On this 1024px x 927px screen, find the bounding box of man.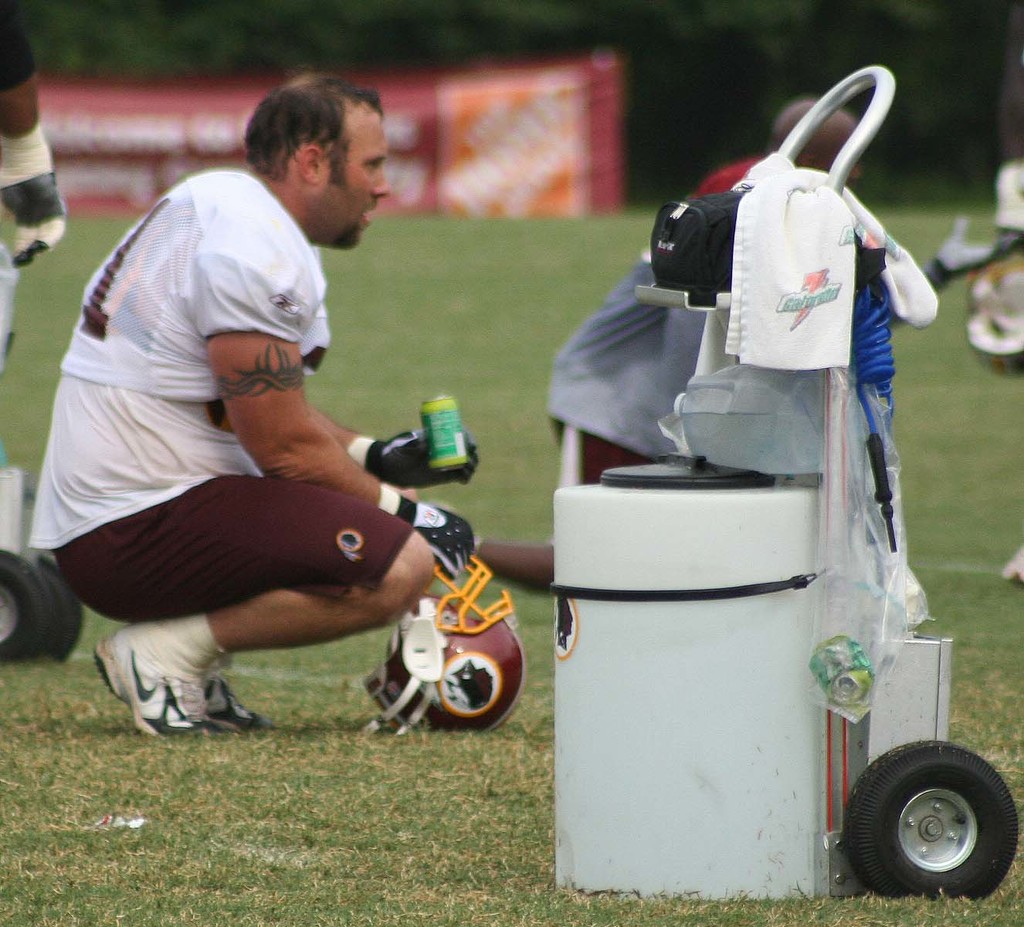
Bounding box: pyautogui.locateOnScreen(409, 97, 866, 595).
